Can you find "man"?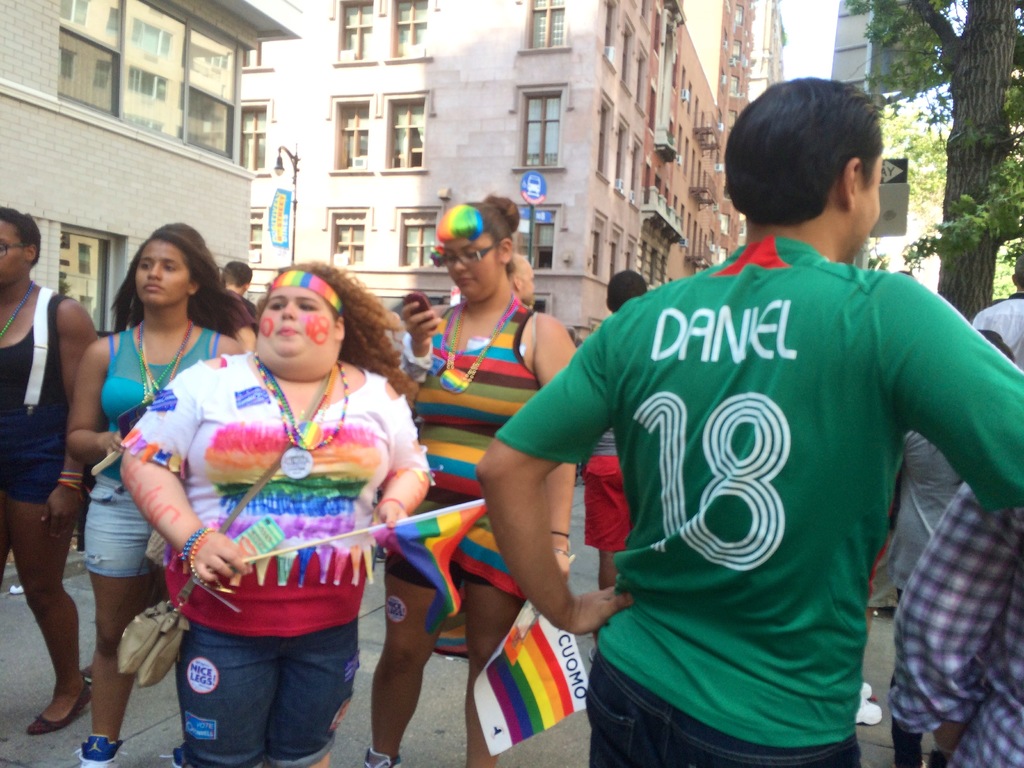
Yes, bounding box: (left=576, top=268, right=648, bottom=586).
